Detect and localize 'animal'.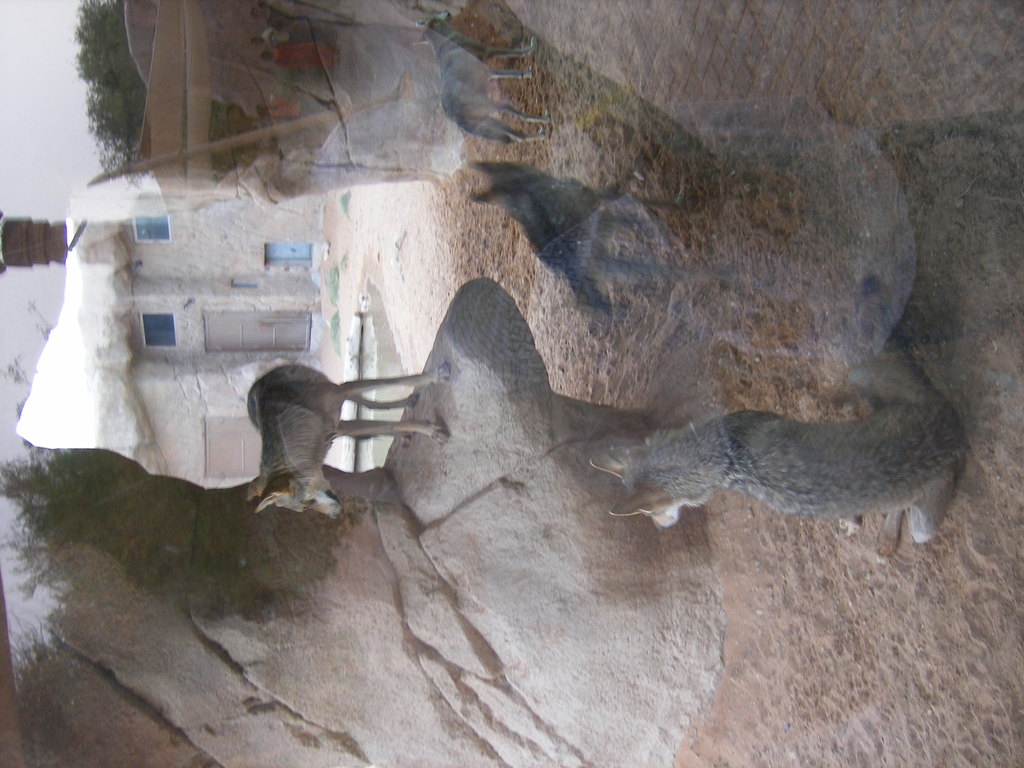
Localized at <region>472, 159, 730, 335</region>.
